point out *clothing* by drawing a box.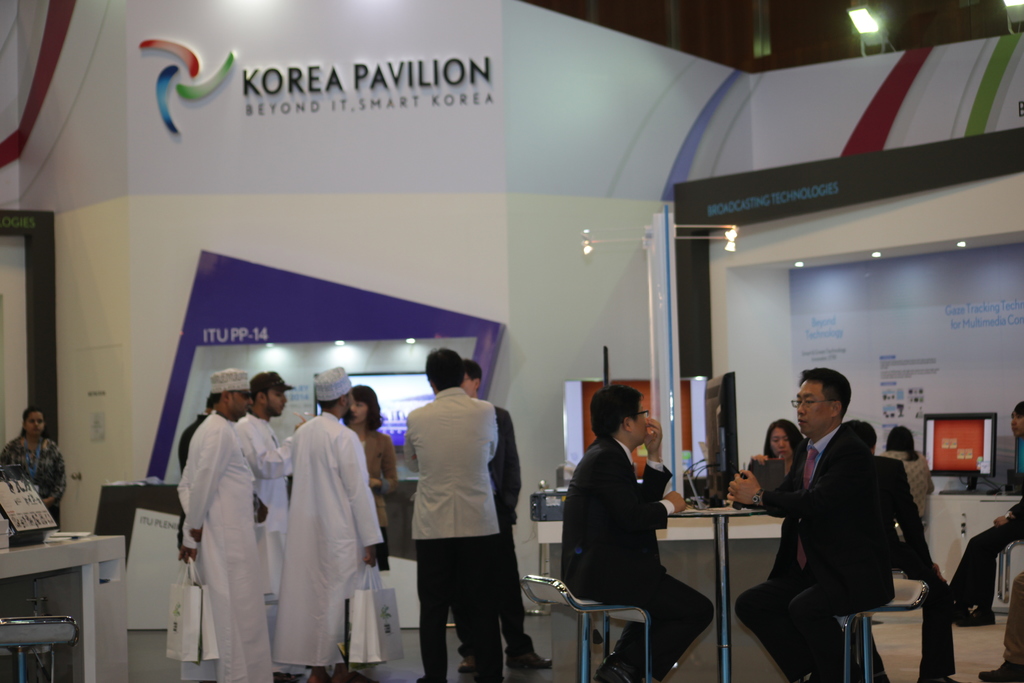
bbox(177, 412, 210, 552).
